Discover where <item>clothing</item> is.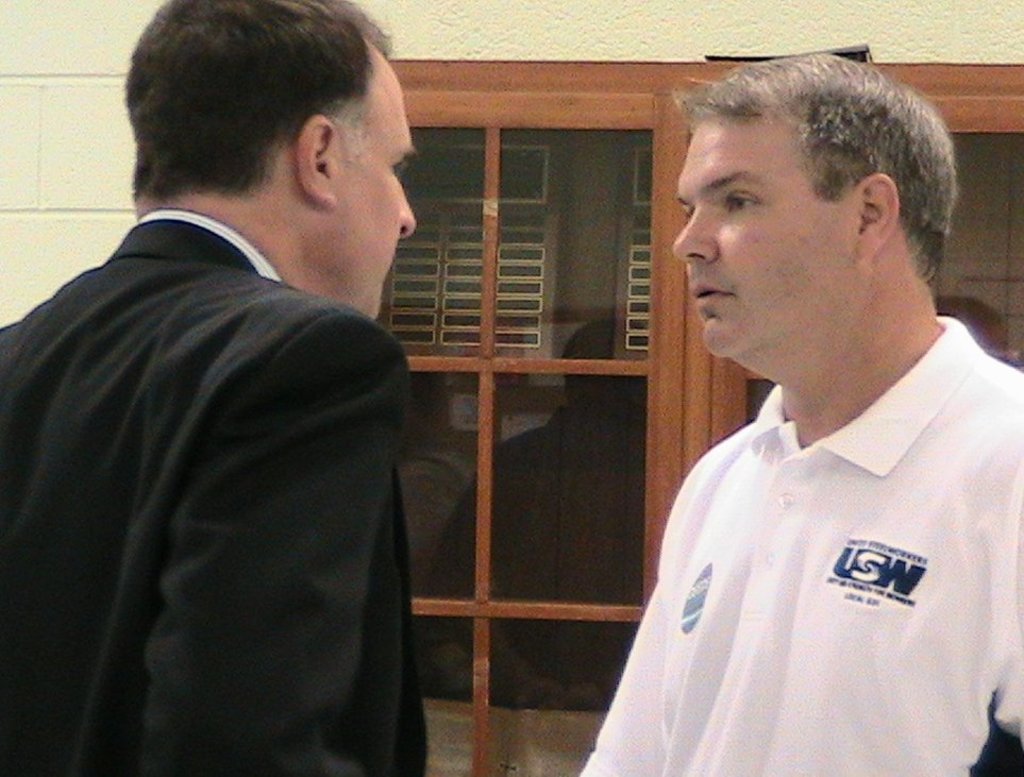
Discovered at bbox=(606, 298, 1012, 759).
